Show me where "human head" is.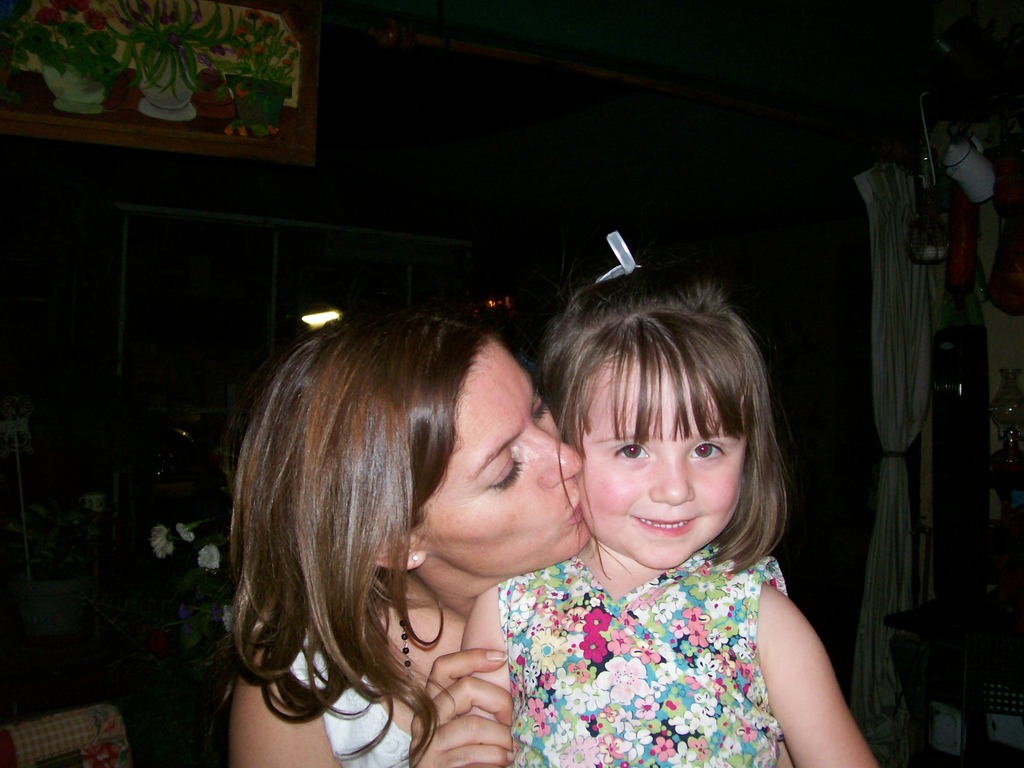
"human head" is at (260,312,594,577).
